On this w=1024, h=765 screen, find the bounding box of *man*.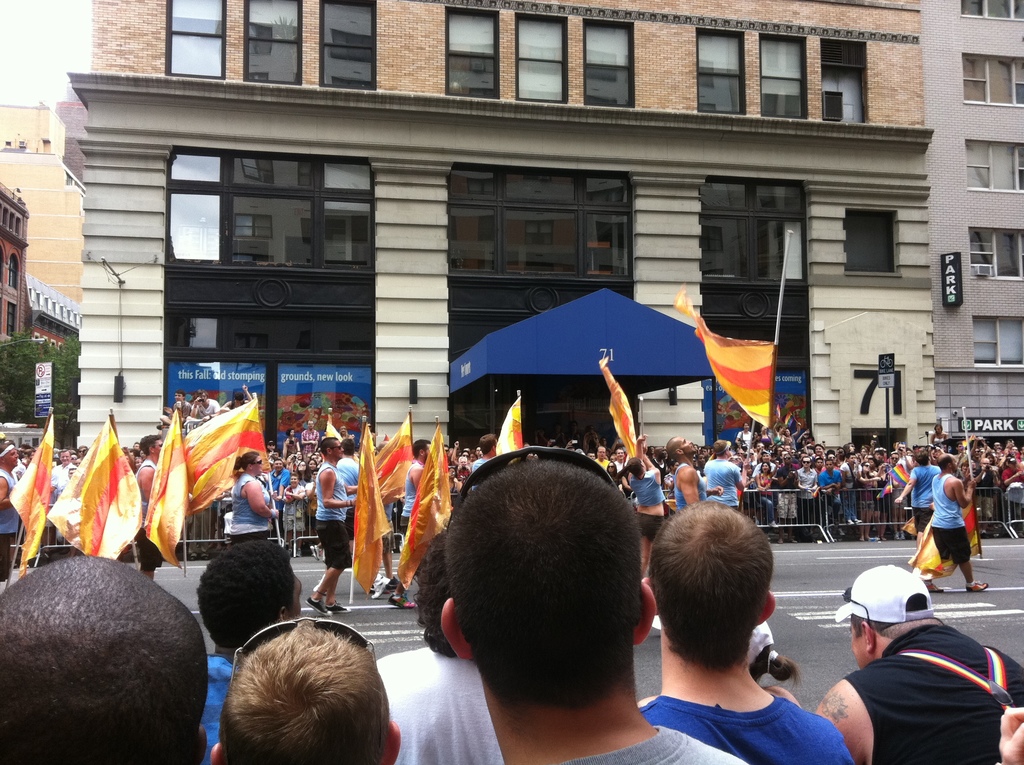
Bounding box: <bbox>206, 618, 398, 764</bbox>.
